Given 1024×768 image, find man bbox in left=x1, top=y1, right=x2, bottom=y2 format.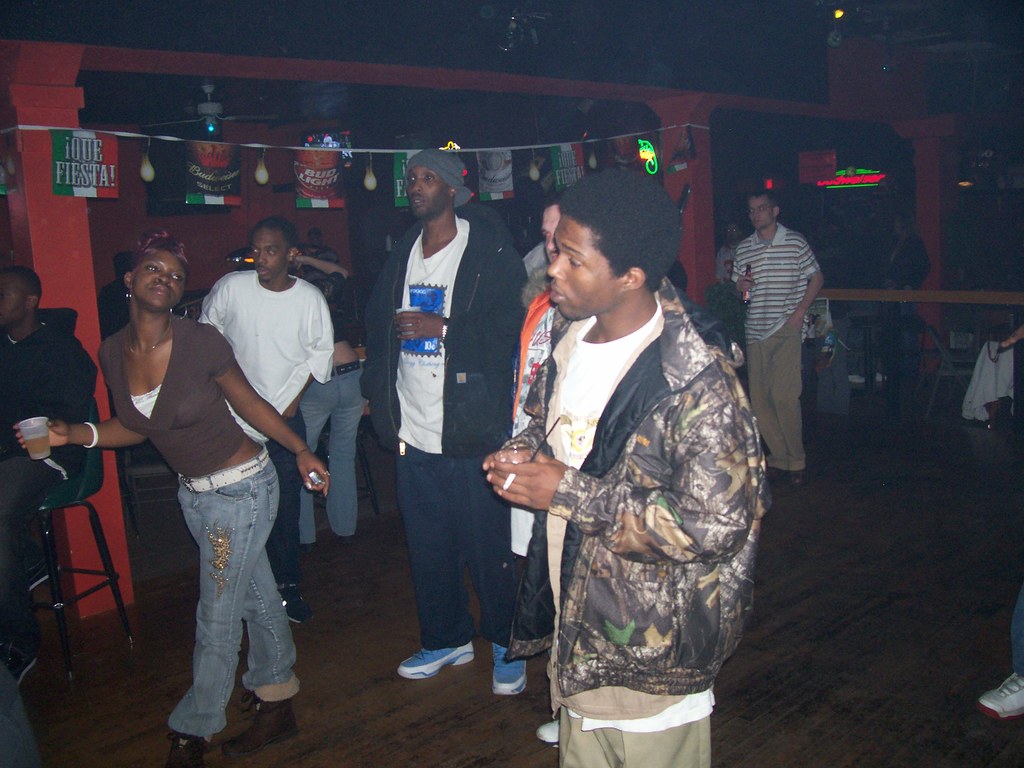
left=513, top=192, right=576, bottom=422.
